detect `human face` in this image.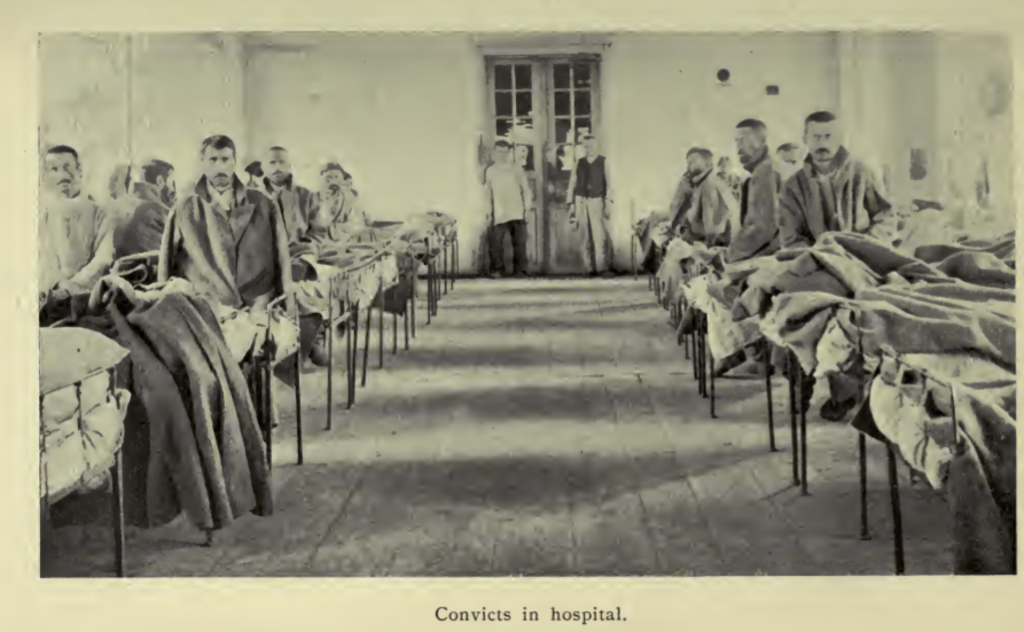
Detection: <bbox>804, 120, 836, 162</bbox>.
